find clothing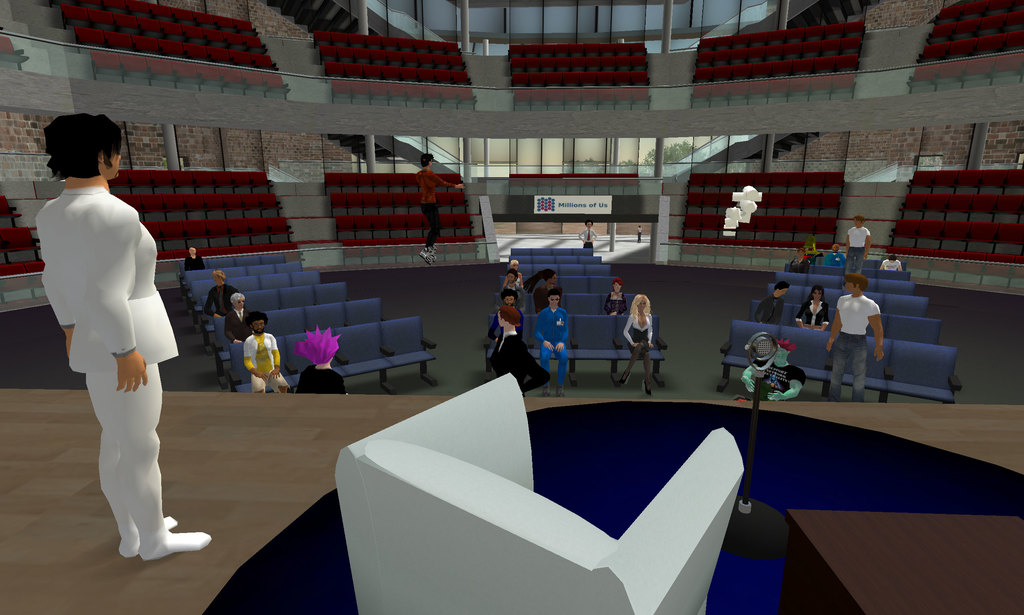
<box>535,289,552,305</box>
